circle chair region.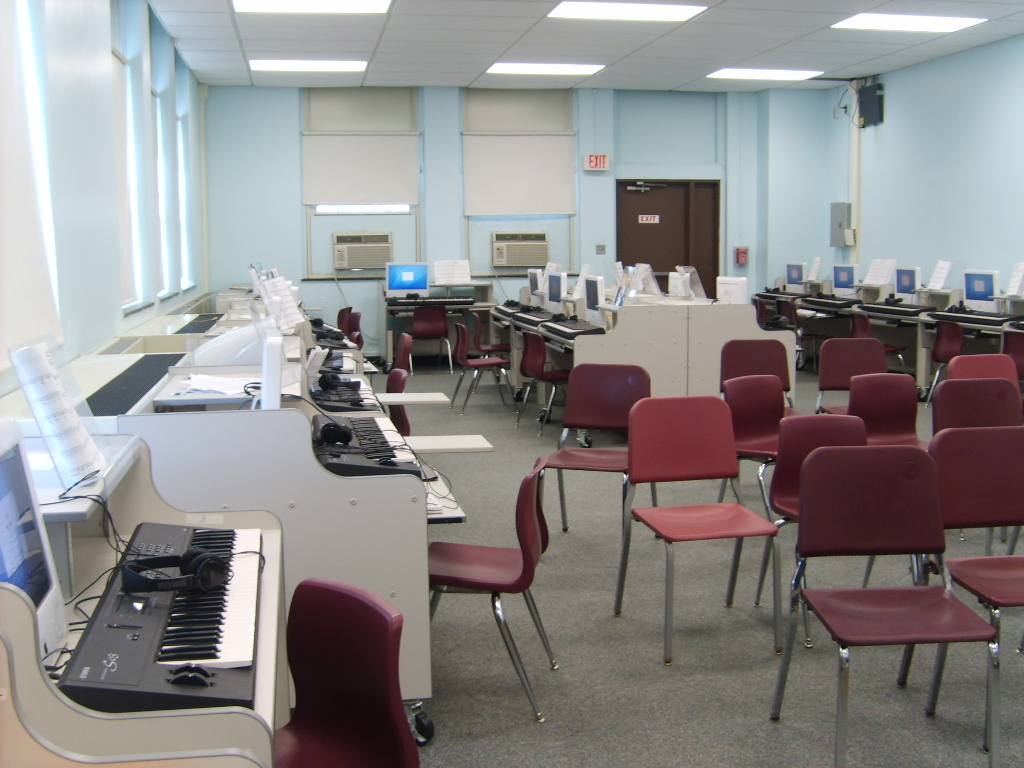
Region: left=768, top=416, right=994, bottom=738.
